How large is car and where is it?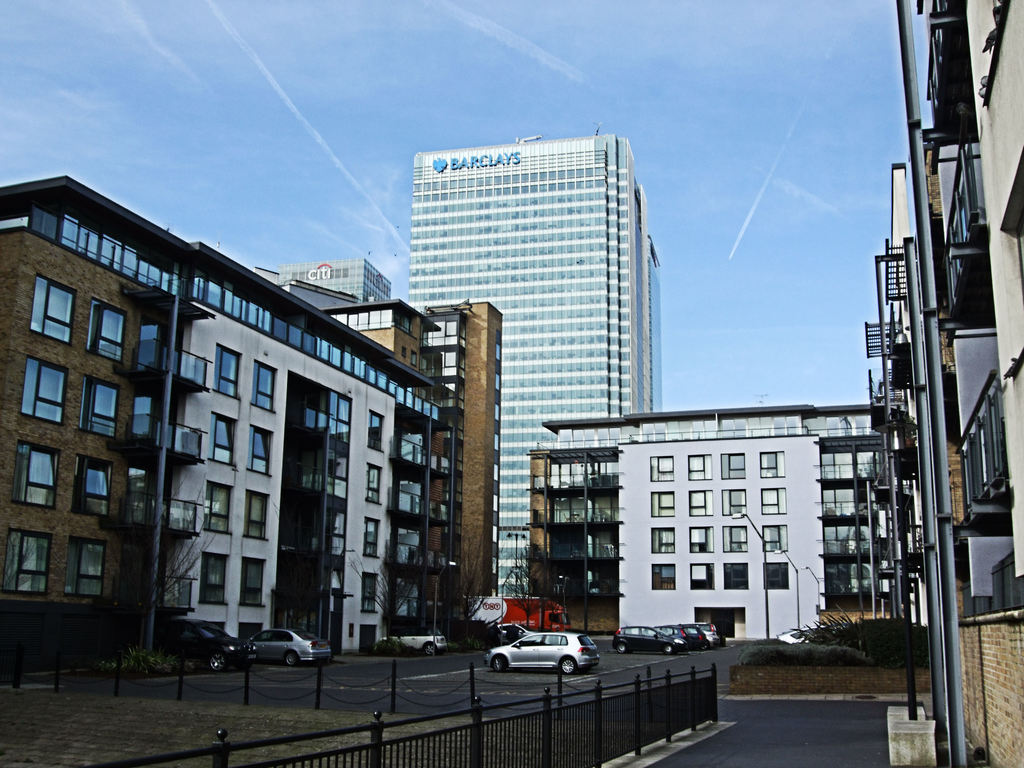
Bounding box: locate(381, 630, 445, 653).
